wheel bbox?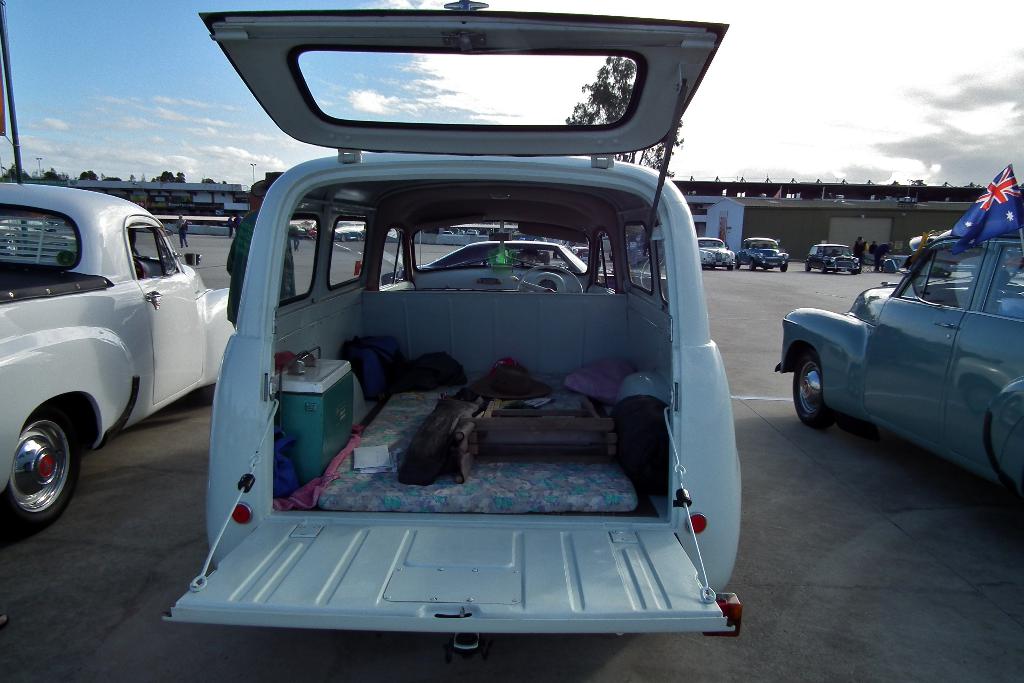
(left=356, top=233, right=362, bottom=242)
